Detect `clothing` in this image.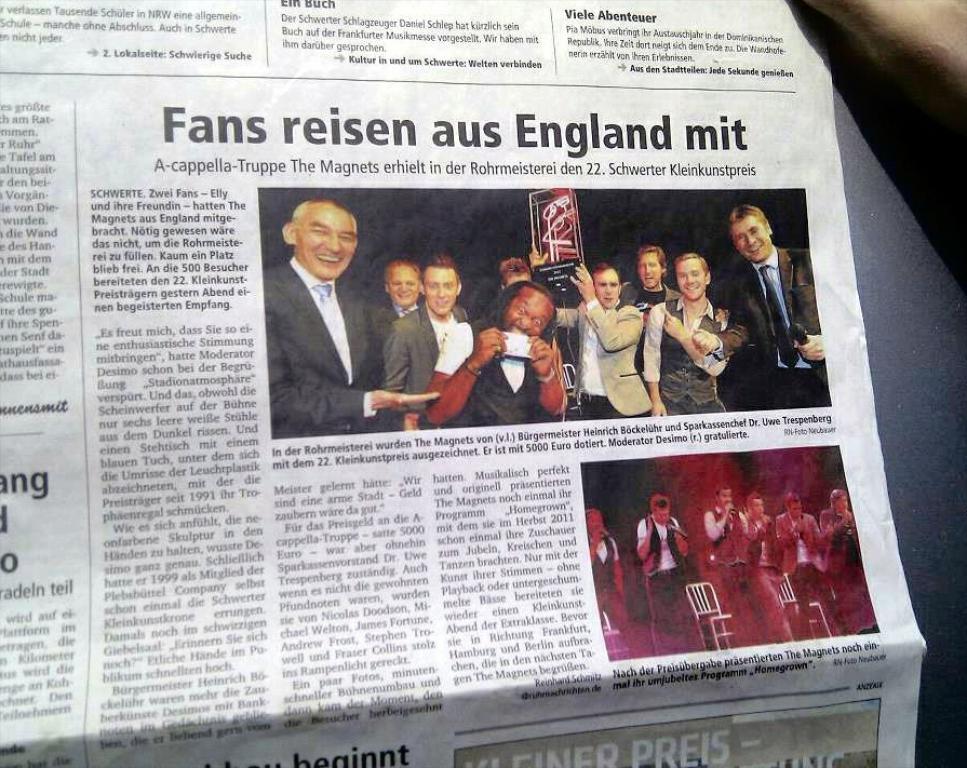
Detection: locate(585, 523, 628, 616).
